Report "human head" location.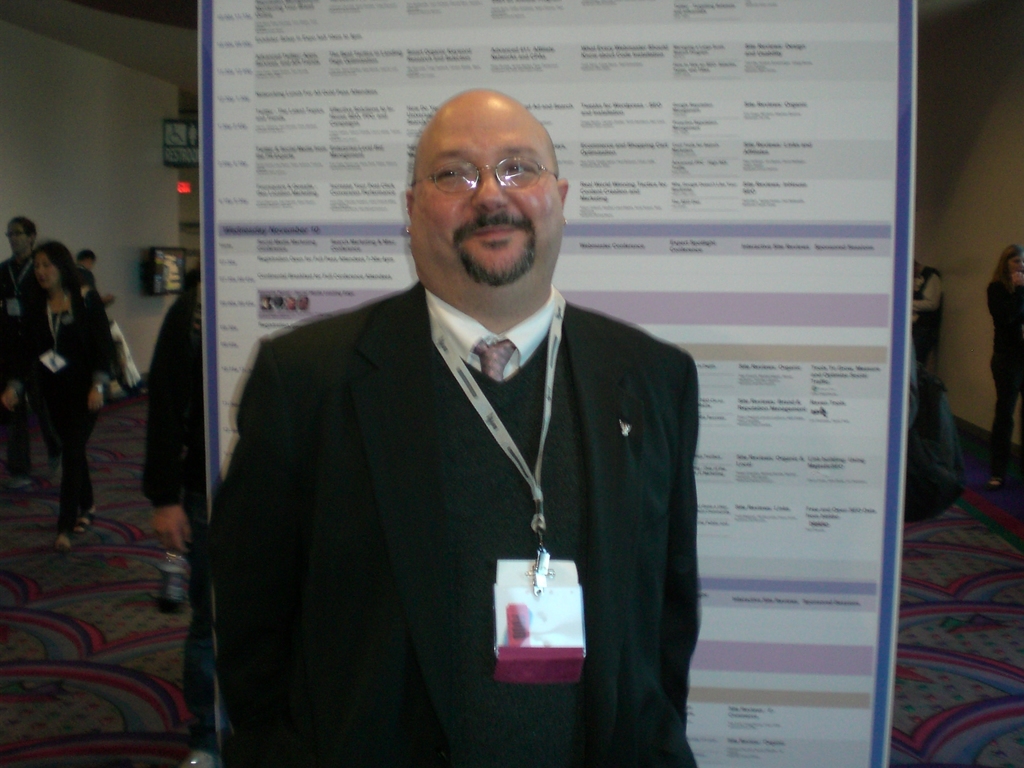
Report: crop(408, 86, 554, 307).
